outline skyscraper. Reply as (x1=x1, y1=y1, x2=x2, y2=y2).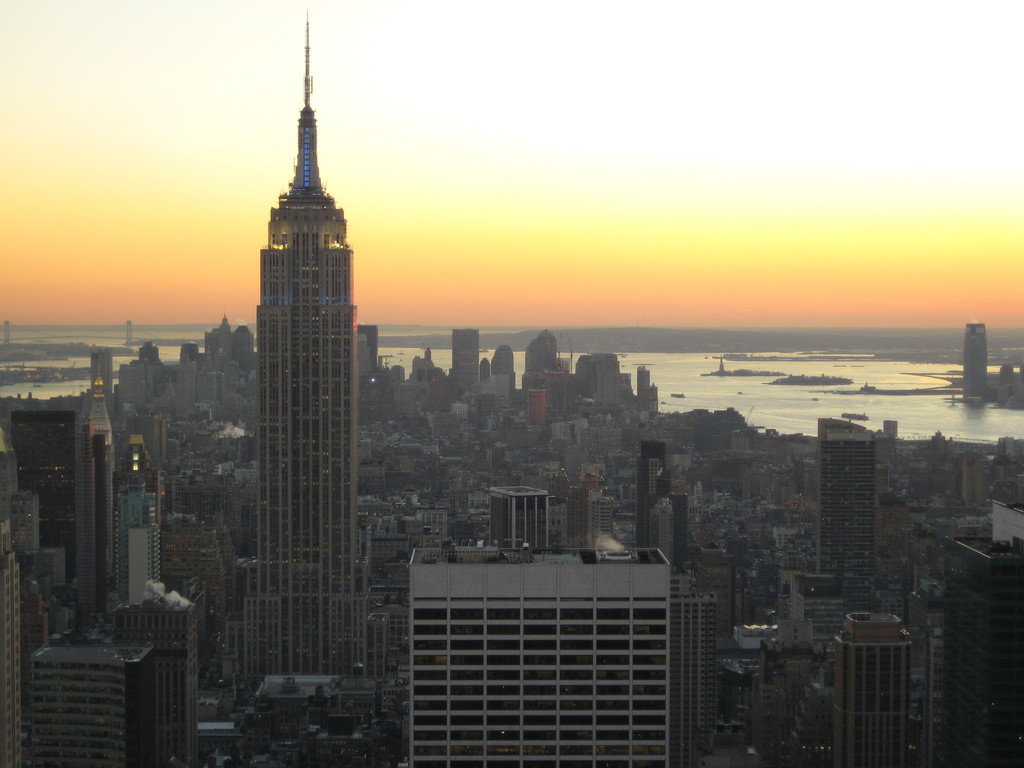
(x1=90, y1=353, x2=114, y2=577).
